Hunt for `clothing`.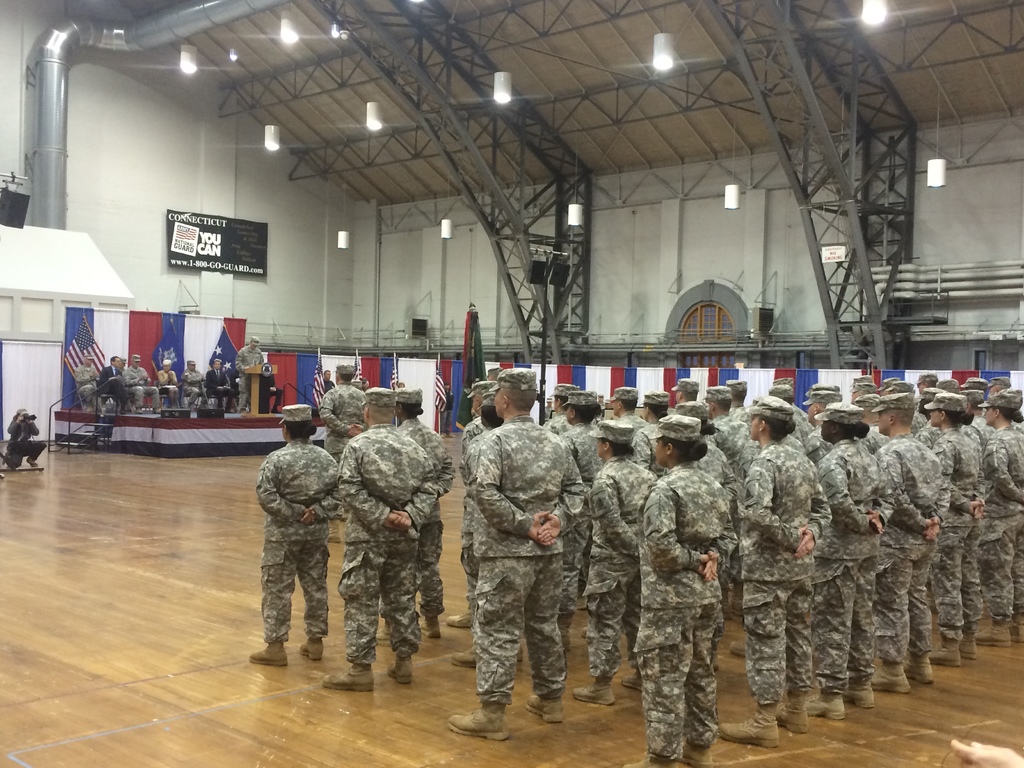
Hunted down at box=[831, 433, 887, 694].
